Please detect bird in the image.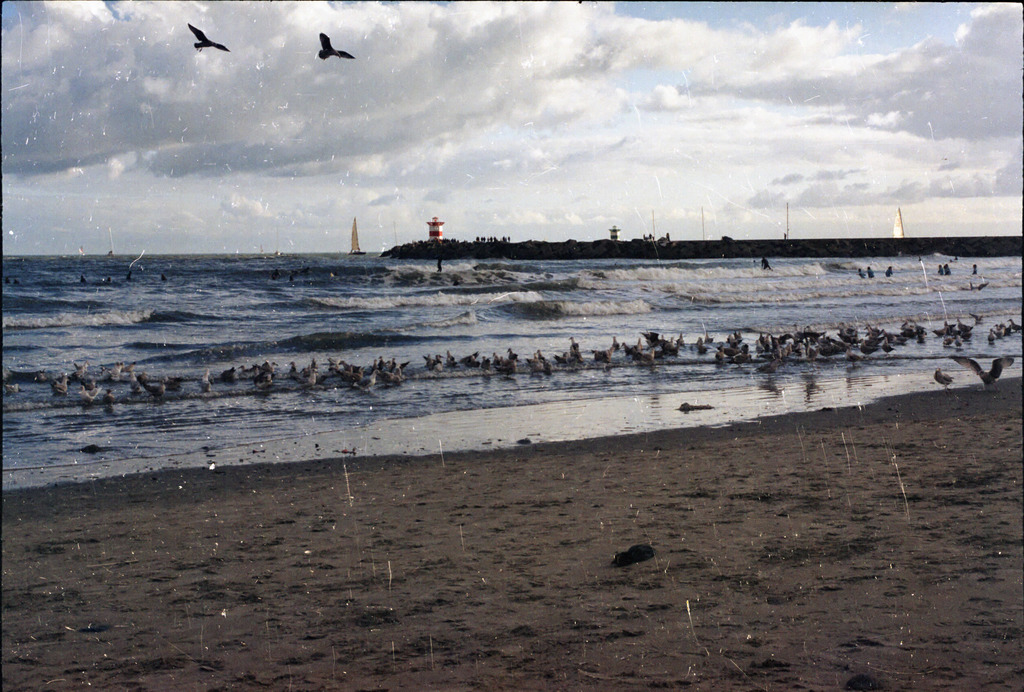
detection(182, 15, 239, 67).
